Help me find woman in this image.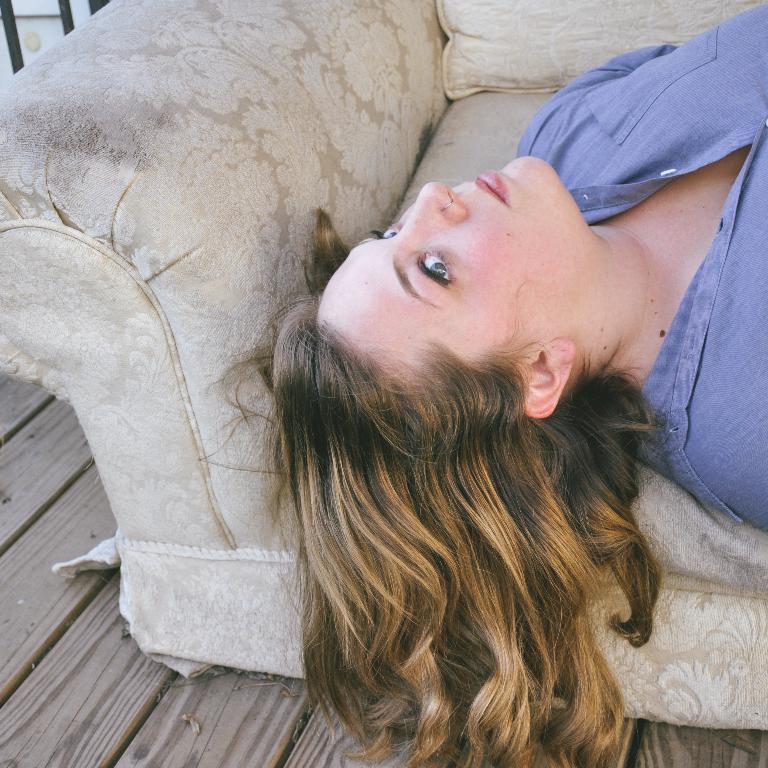
Found it: x1=251 y1=0 x2=767 y2=767.
